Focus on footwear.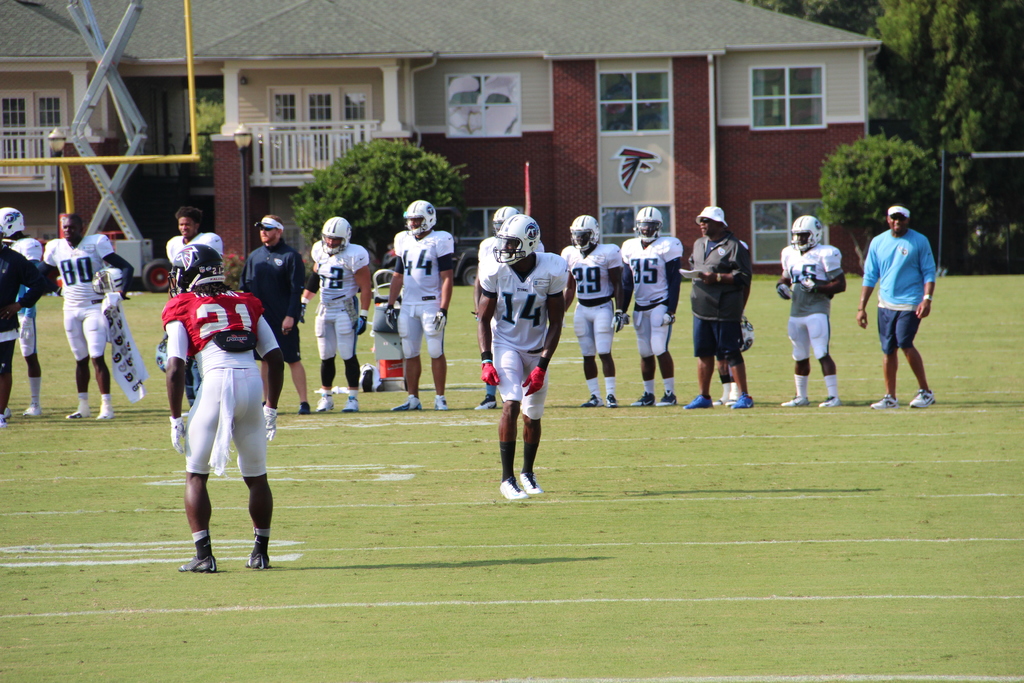
Focused at detection(317, 393, 333, 411).
